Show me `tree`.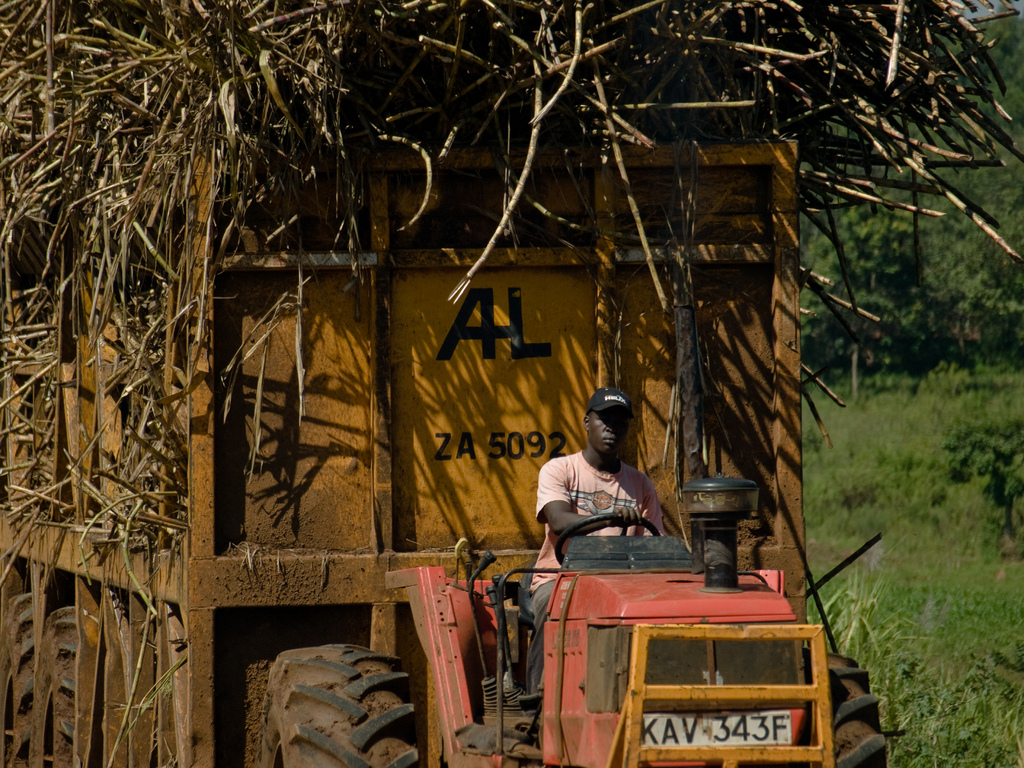
`tree` is here: box=[787, 167, 971, 419].
